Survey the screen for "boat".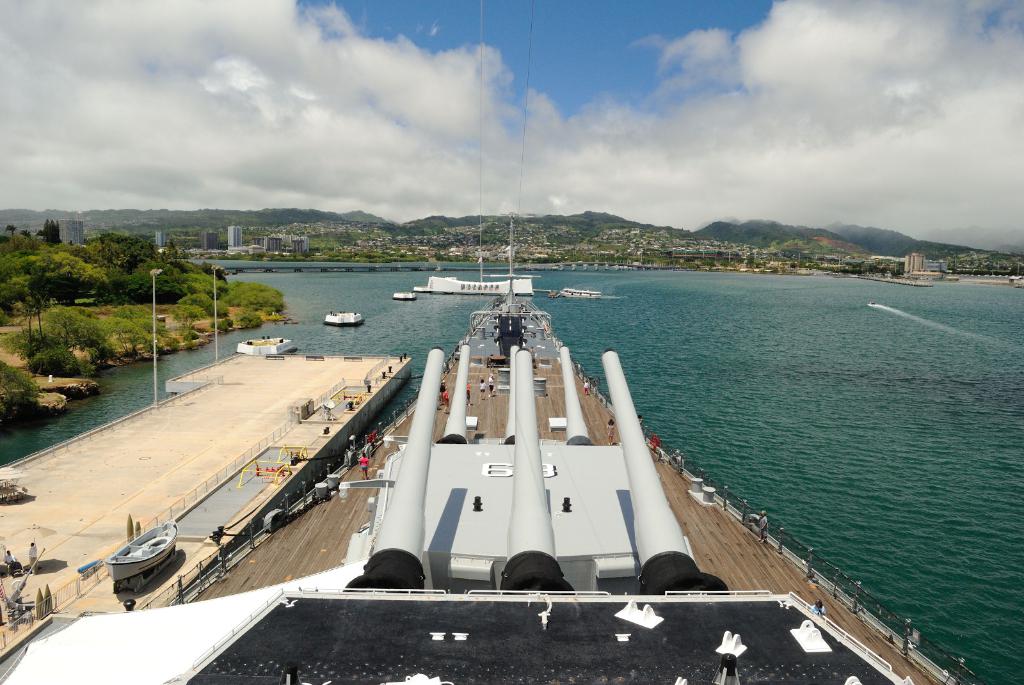
Survey found: {"left": 321, "top": 315, "right": 362, "bottom": 329}.
